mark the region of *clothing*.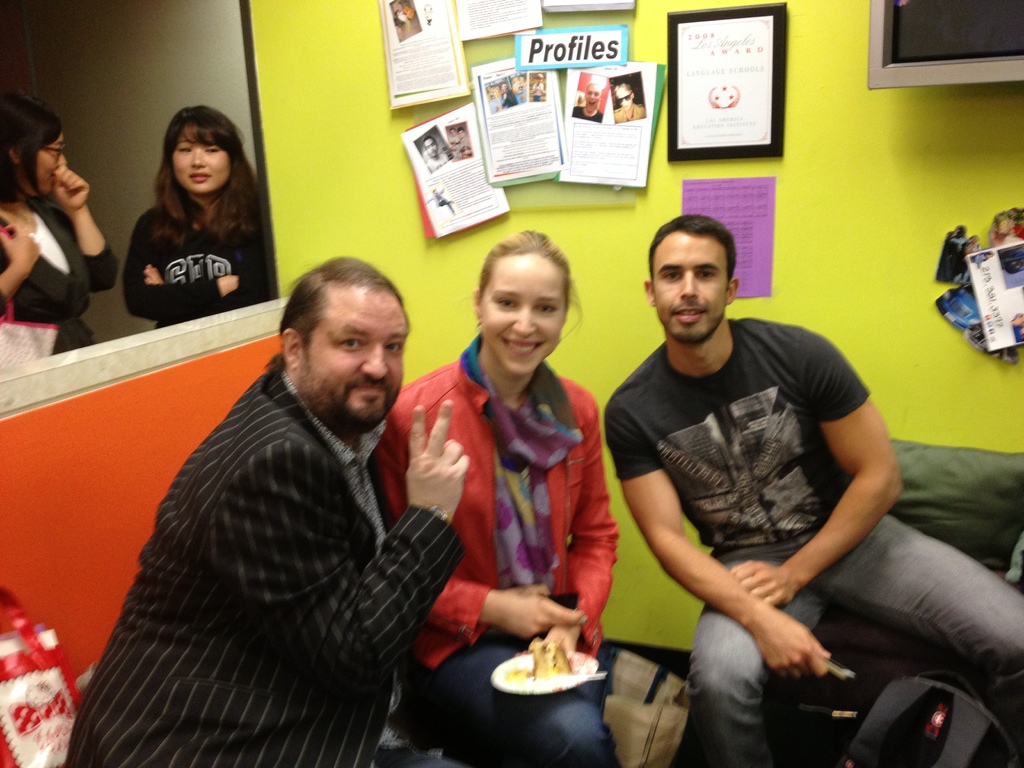
Region: Rect(500, 86, 516, 104).
